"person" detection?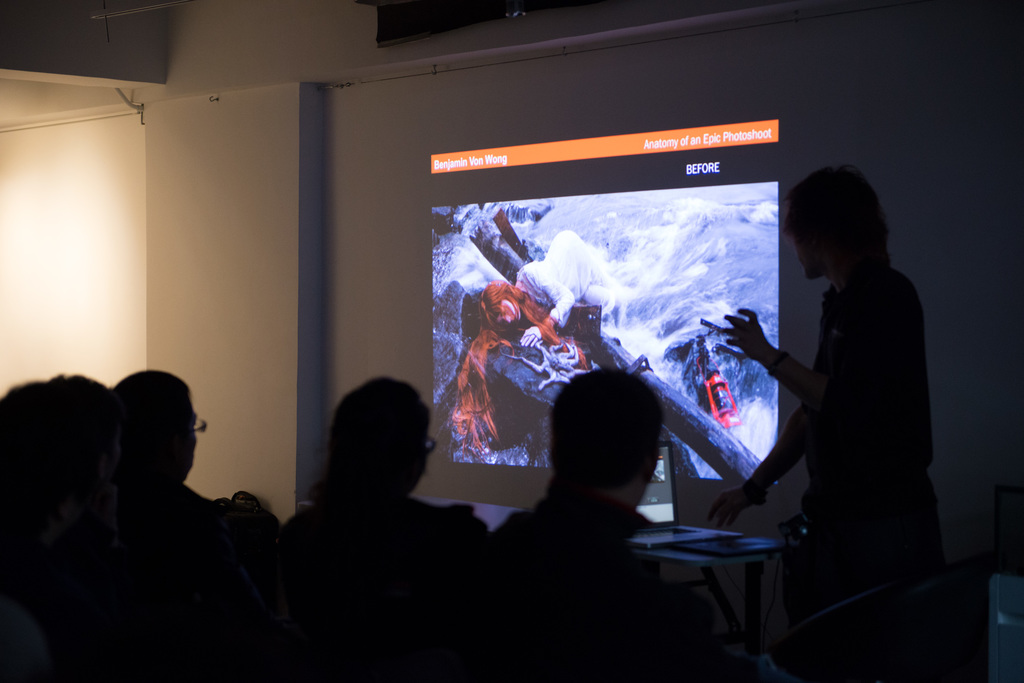
x1=262 y1=373 x2=492 y2=634
